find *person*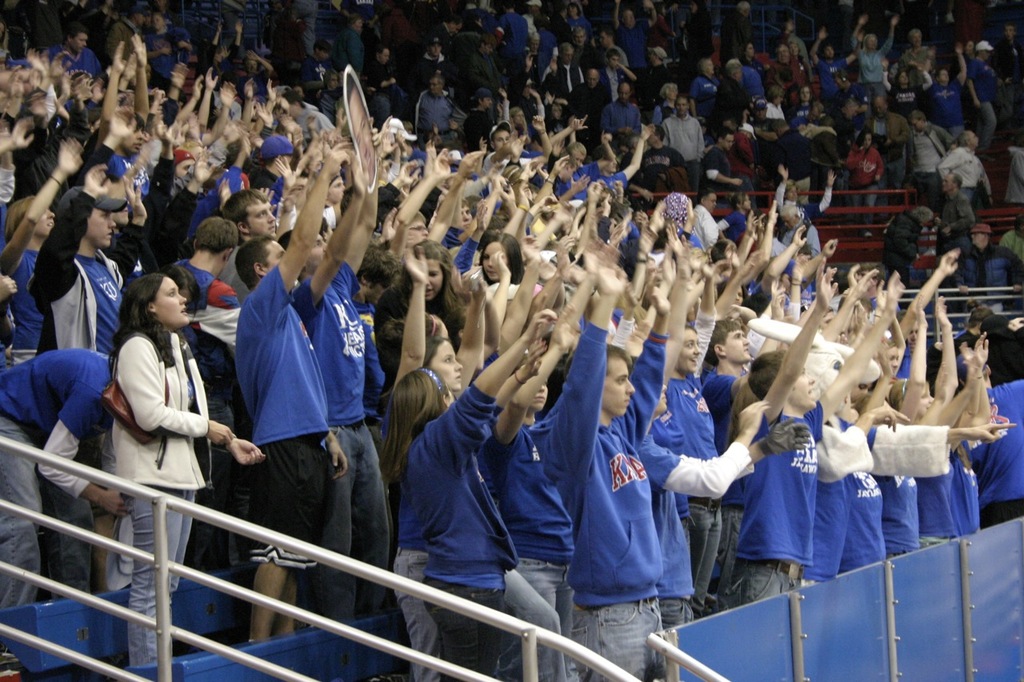
<box>412,75,467,151</box>
